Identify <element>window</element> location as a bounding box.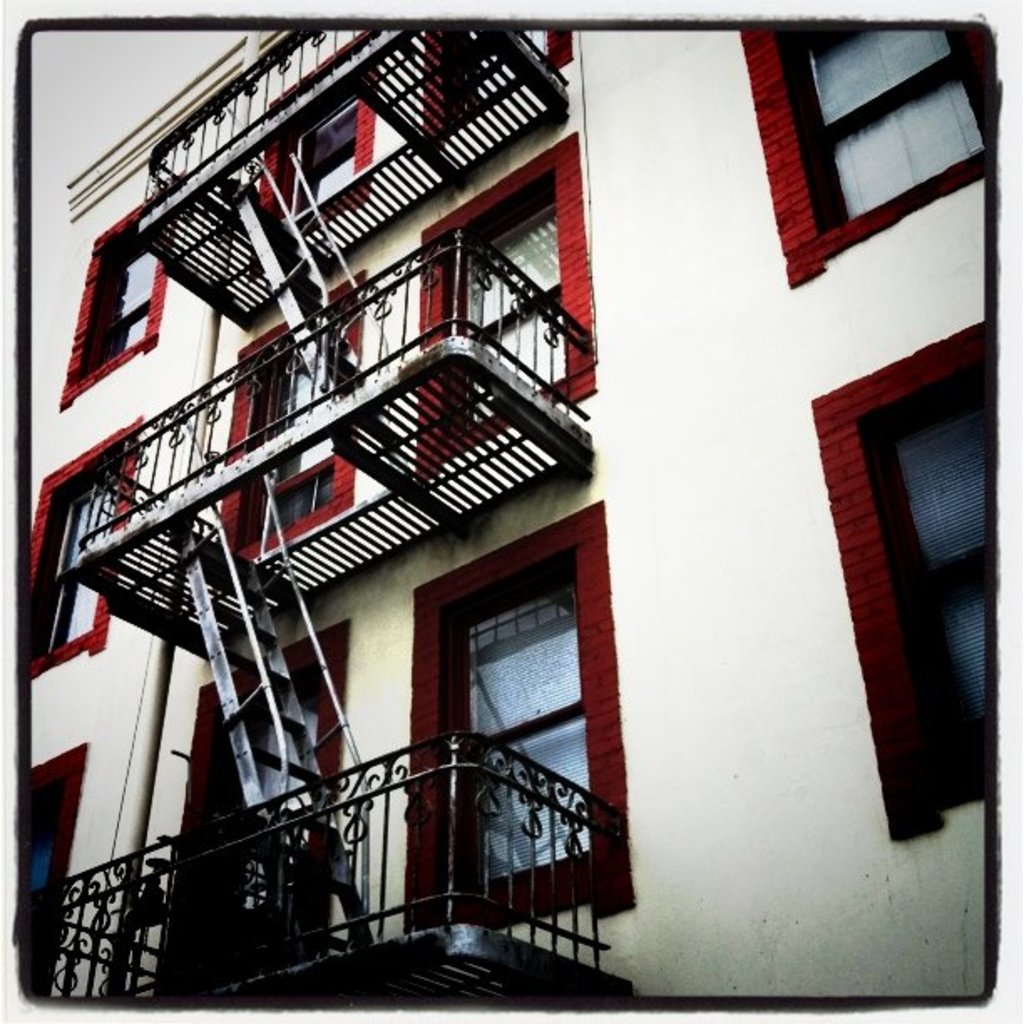
(783, 32, 992, 231).
